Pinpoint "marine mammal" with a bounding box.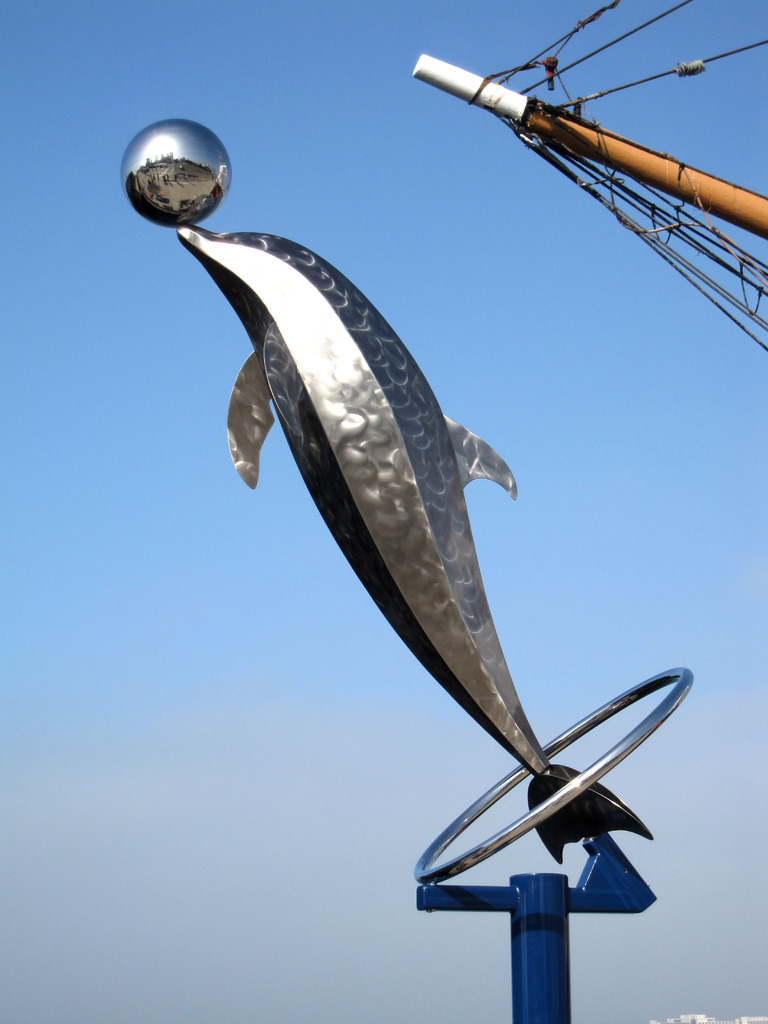
(144, 204, 676, 939).
